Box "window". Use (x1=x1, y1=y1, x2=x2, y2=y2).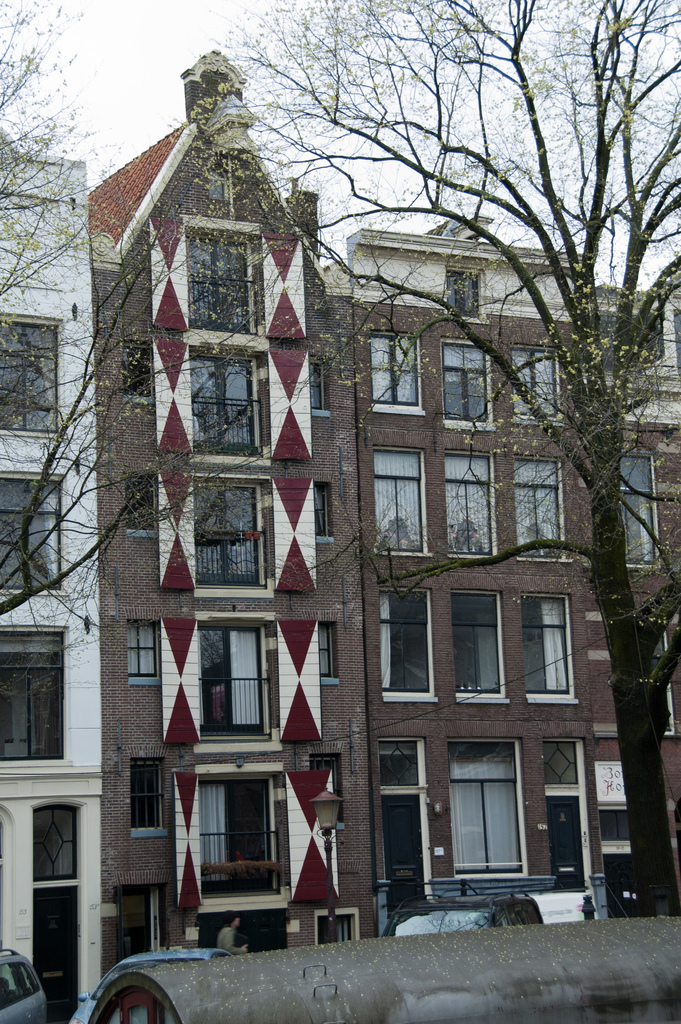
(x1=124, y1=477, x2=155, y2=531).
